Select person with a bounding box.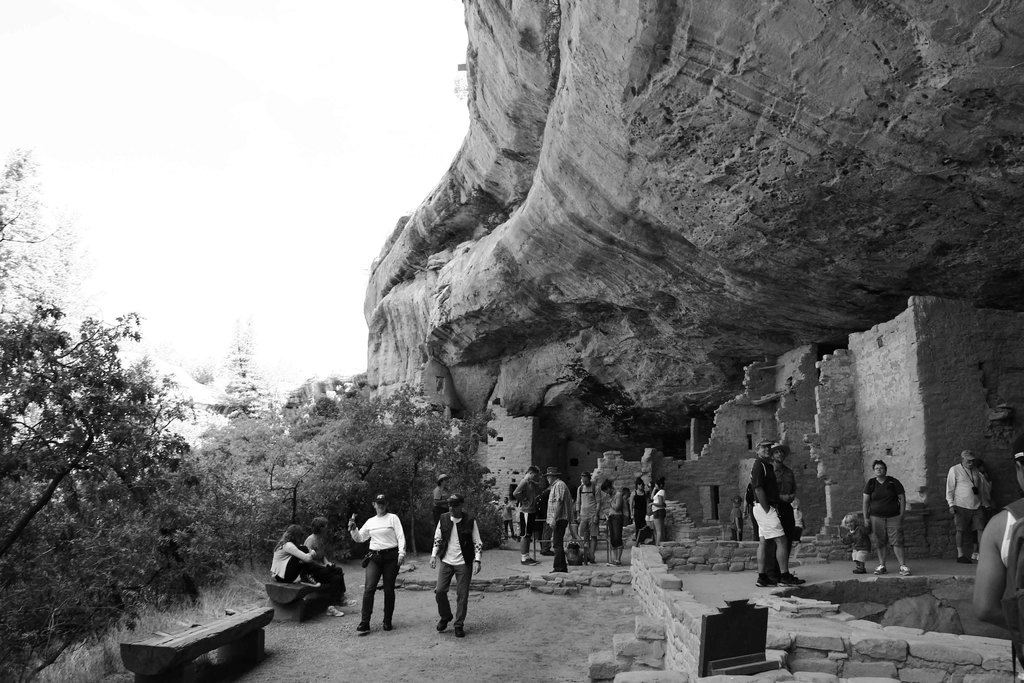
BBox(351, 500, 402, 634).
